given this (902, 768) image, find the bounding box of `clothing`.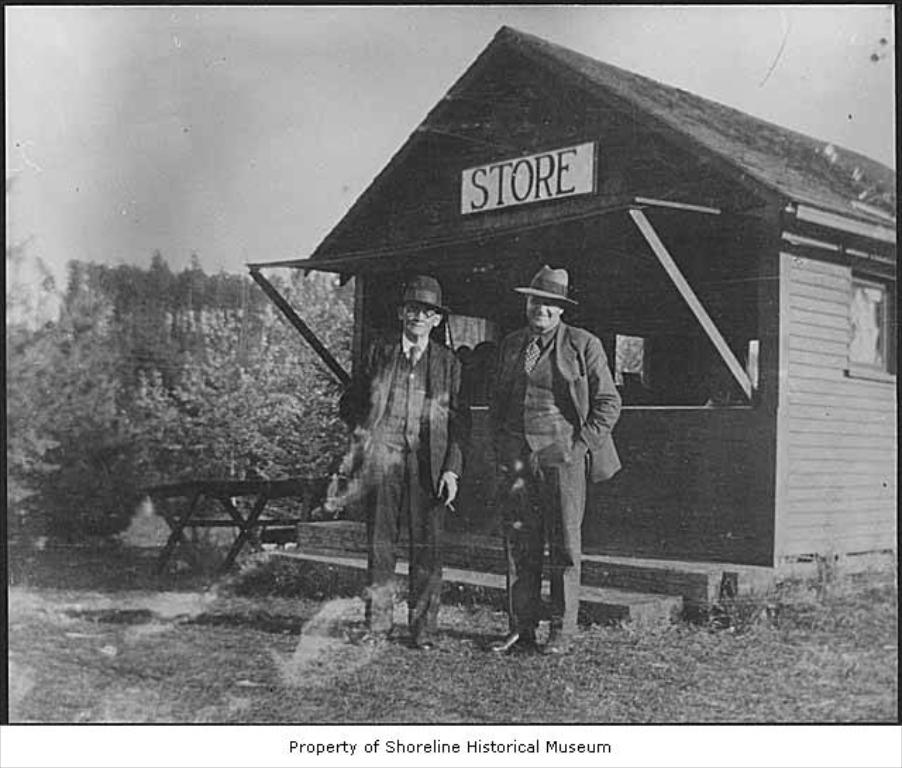
<region>341, 328, 478, 643</region>.
